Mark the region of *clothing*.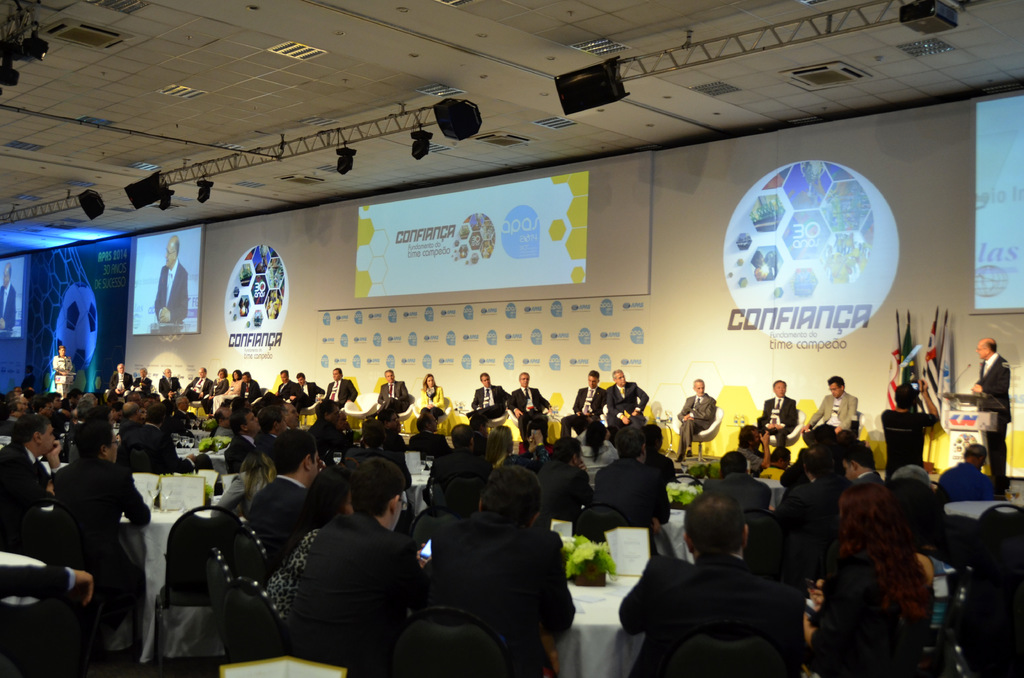
Region: pyautogui.locateOnScreen(771, 471, 849, 527).
